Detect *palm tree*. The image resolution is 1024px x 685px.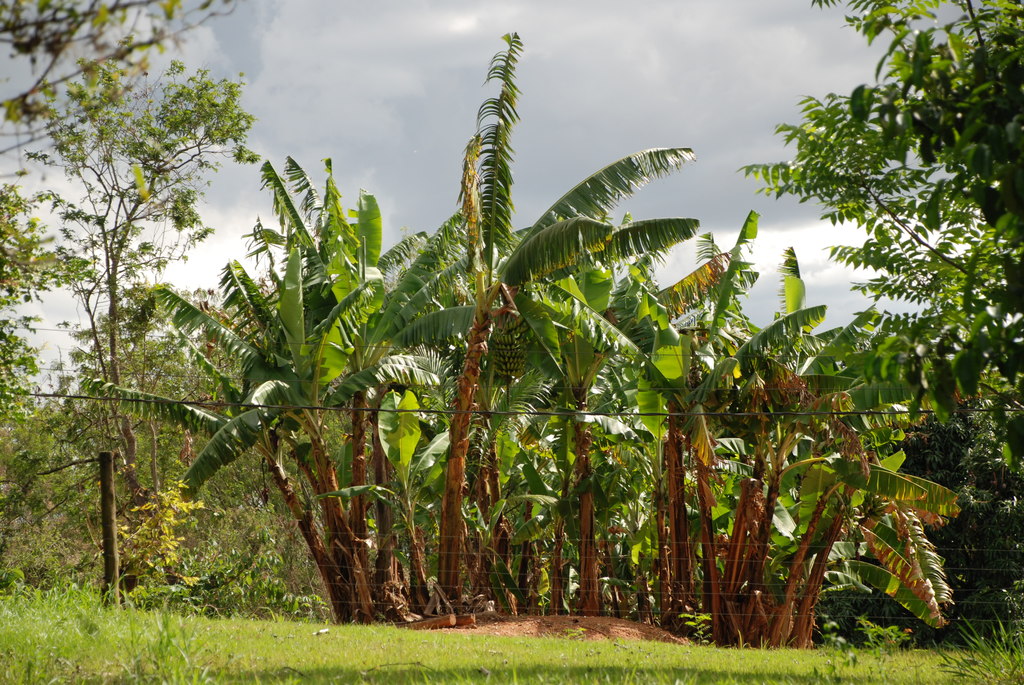
bbox=[102, 75, 858, 669].
